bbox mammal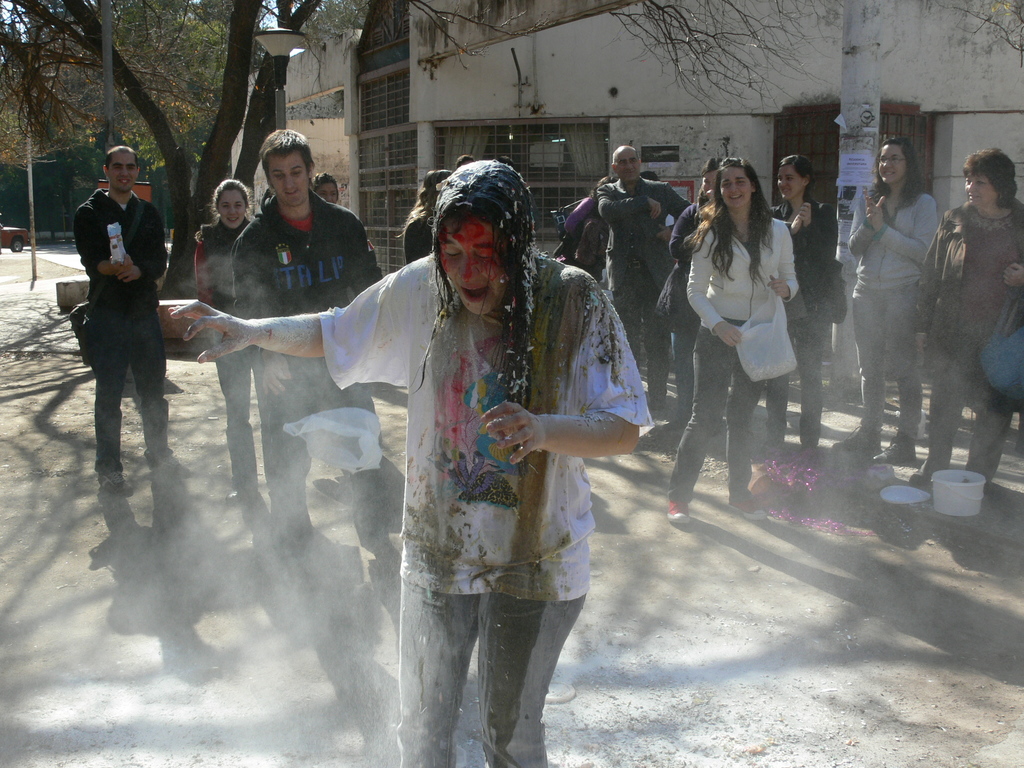
bbox(456, 154, 475, 170)
